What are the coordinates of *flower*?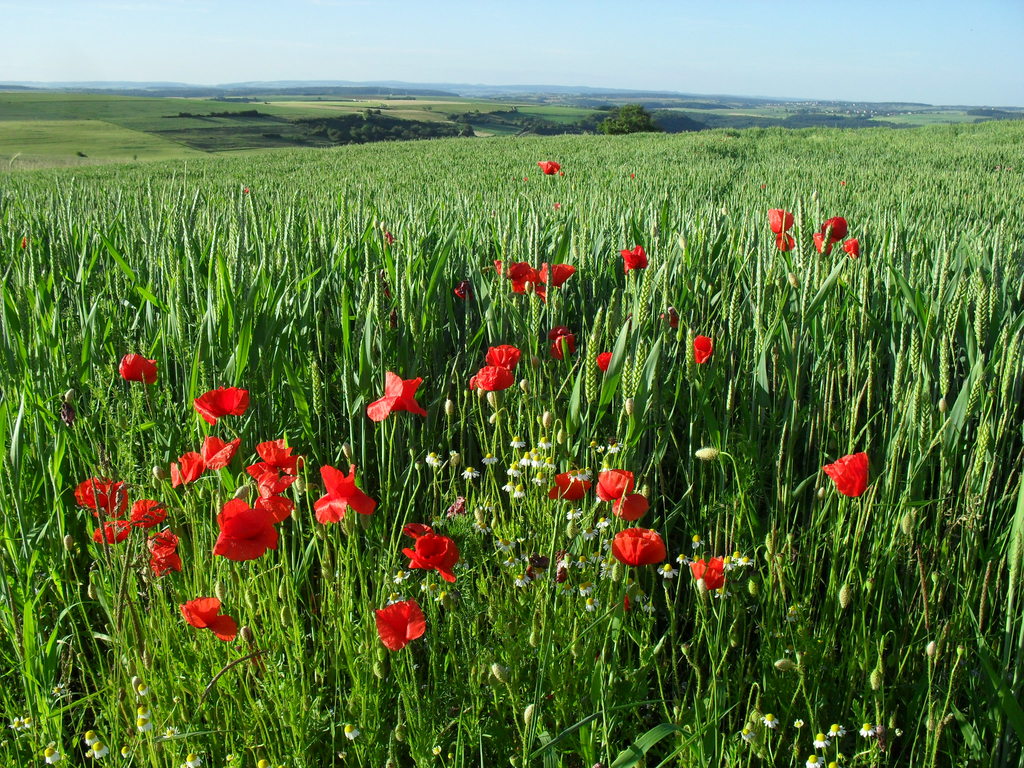
bbox(561, 170, 566, 178).
